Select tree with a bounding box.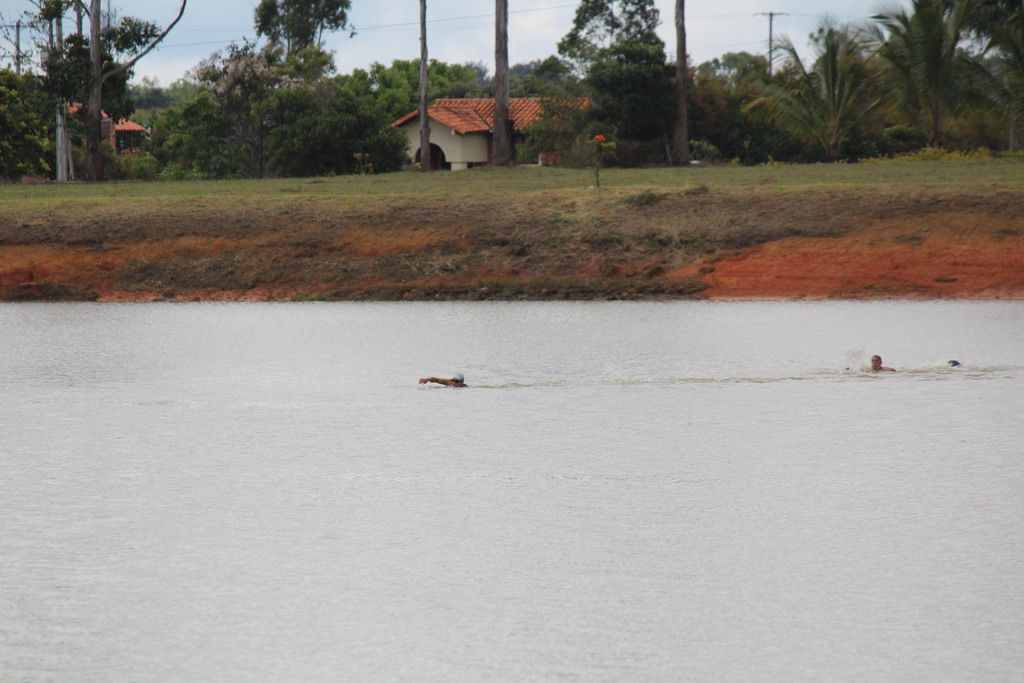
1:43:52:184.
